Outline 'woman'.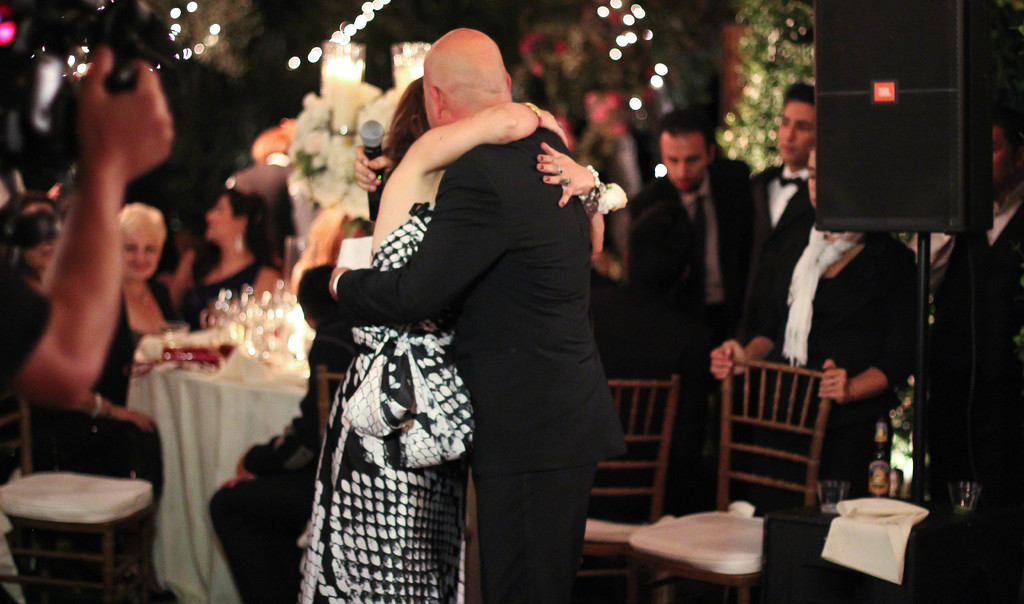
Outline: BBox(174, 183, 287, 341).
